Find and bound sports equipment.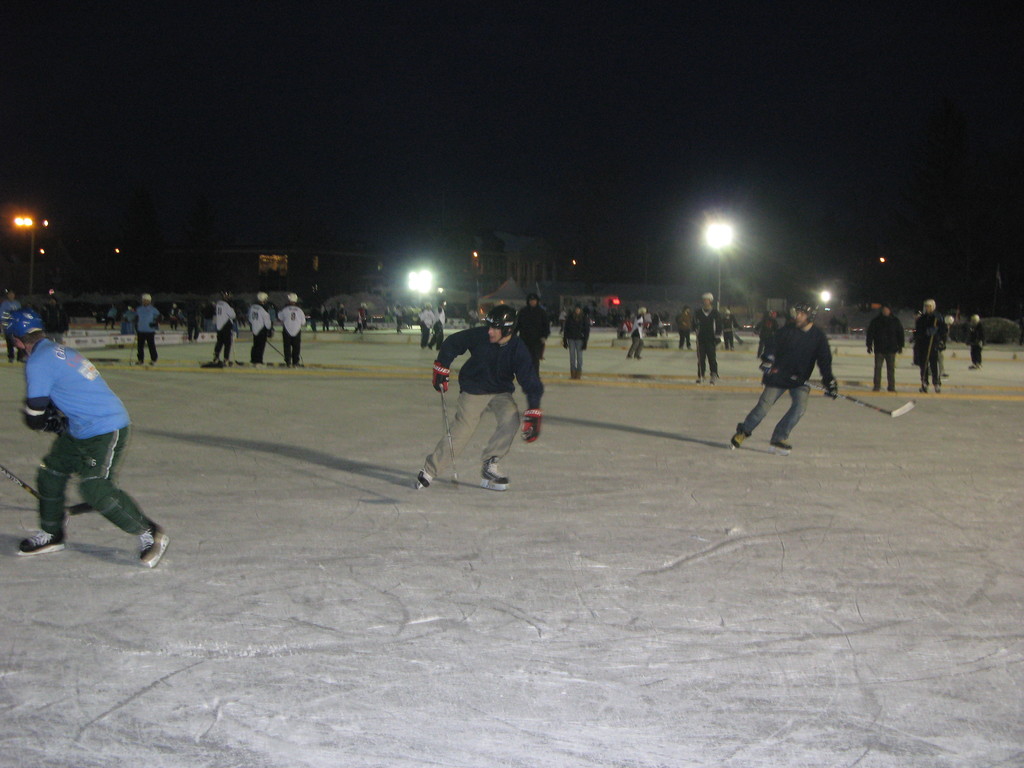
Bound: (left=17, top=527, right=66, bottom=561).
